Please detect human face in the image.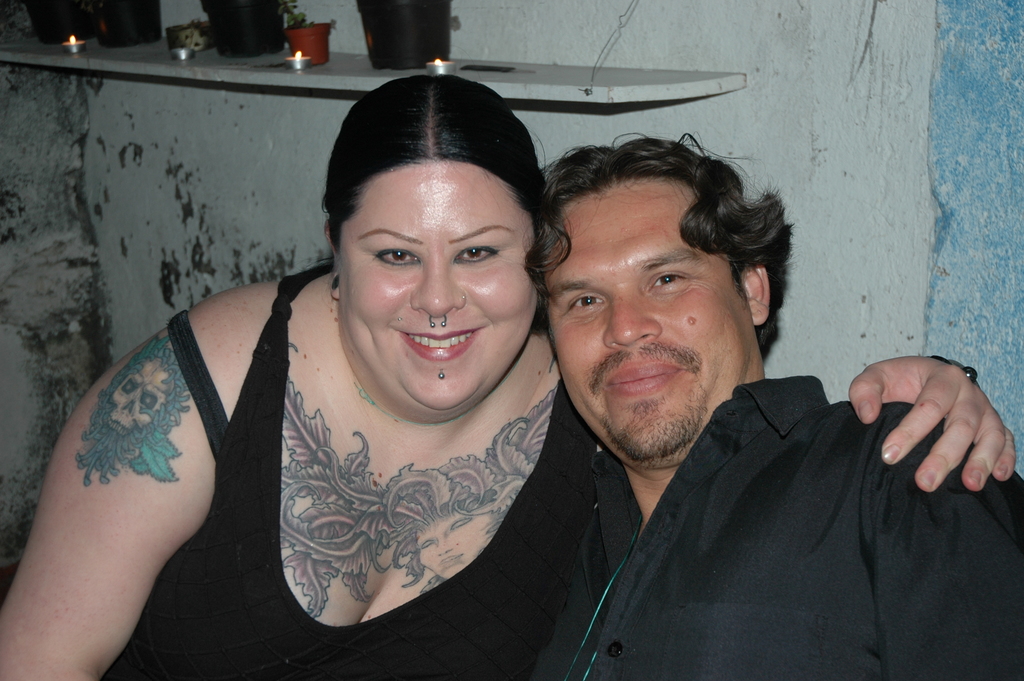
locate(542, 171, 740, 464).
